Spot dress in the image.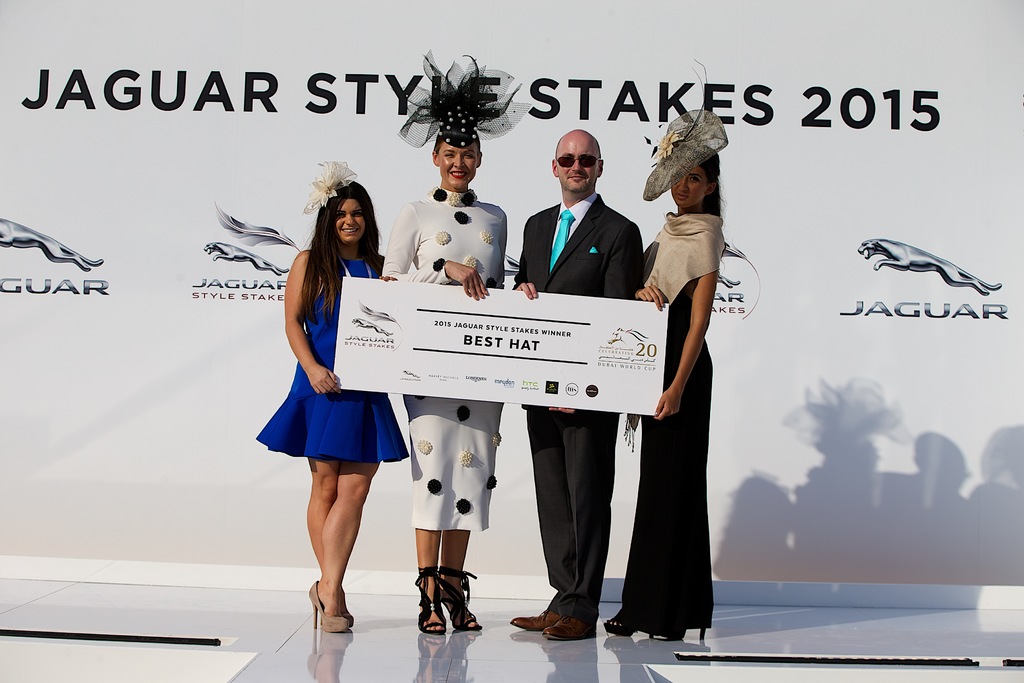
dress found at {"left": 618, "top": 281, "right": 712, "bottom": 630}.
